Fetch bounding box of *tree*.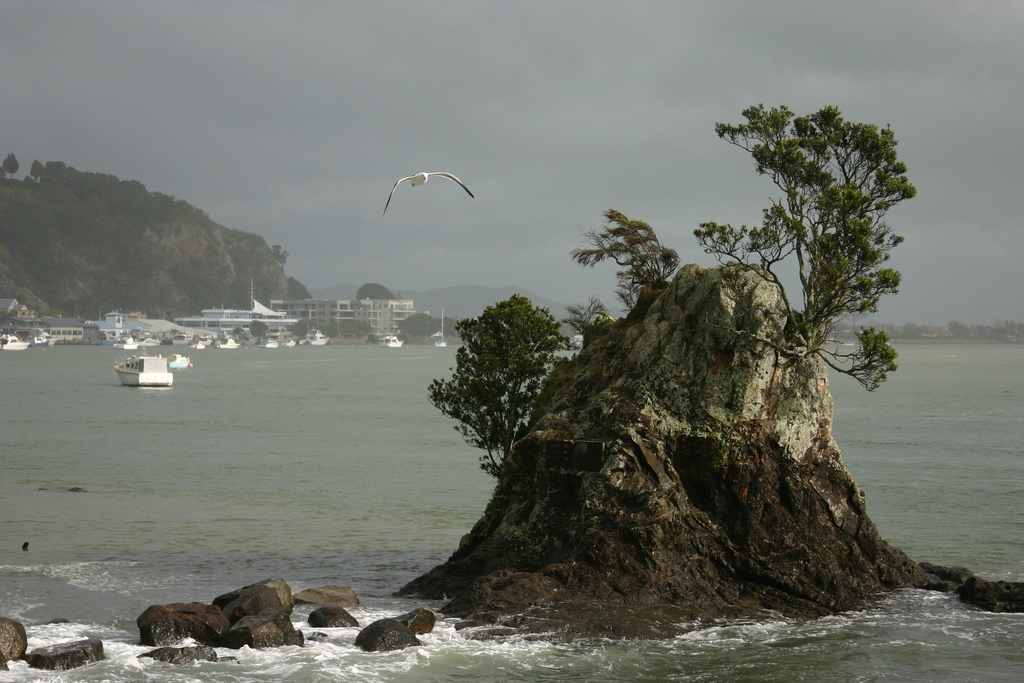
Bbox: bbox=(685, 101, 920, 392).
